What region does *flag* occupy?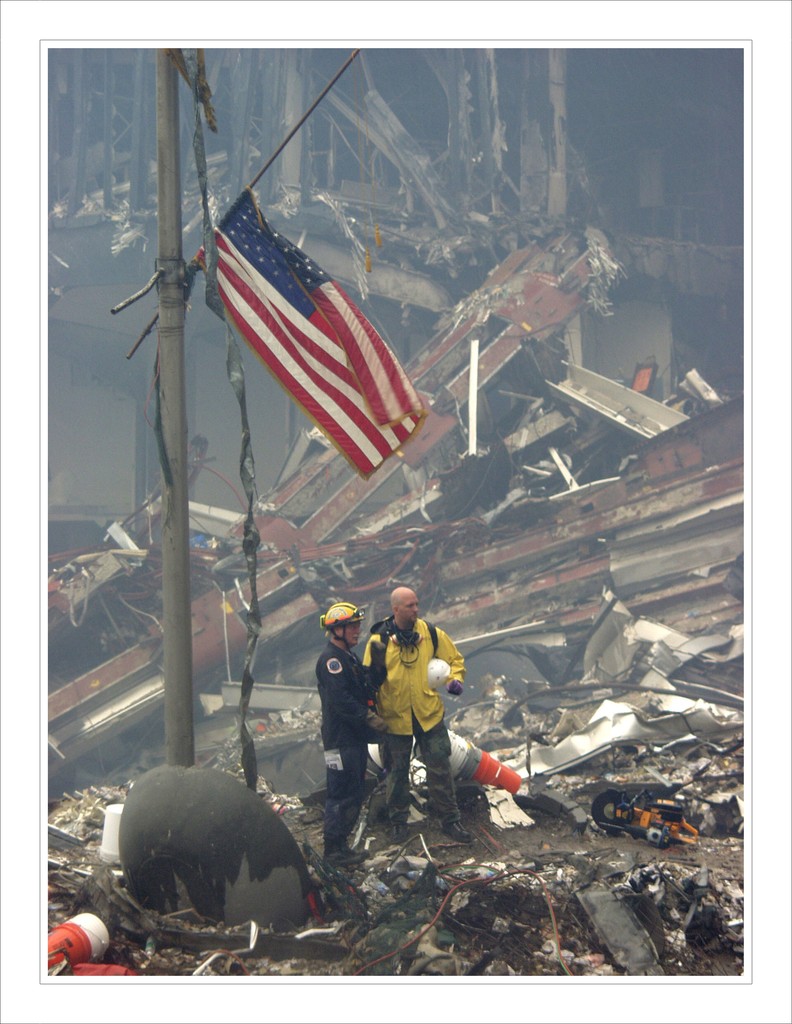
(left=191, top=171, right=435, bottom=491).
